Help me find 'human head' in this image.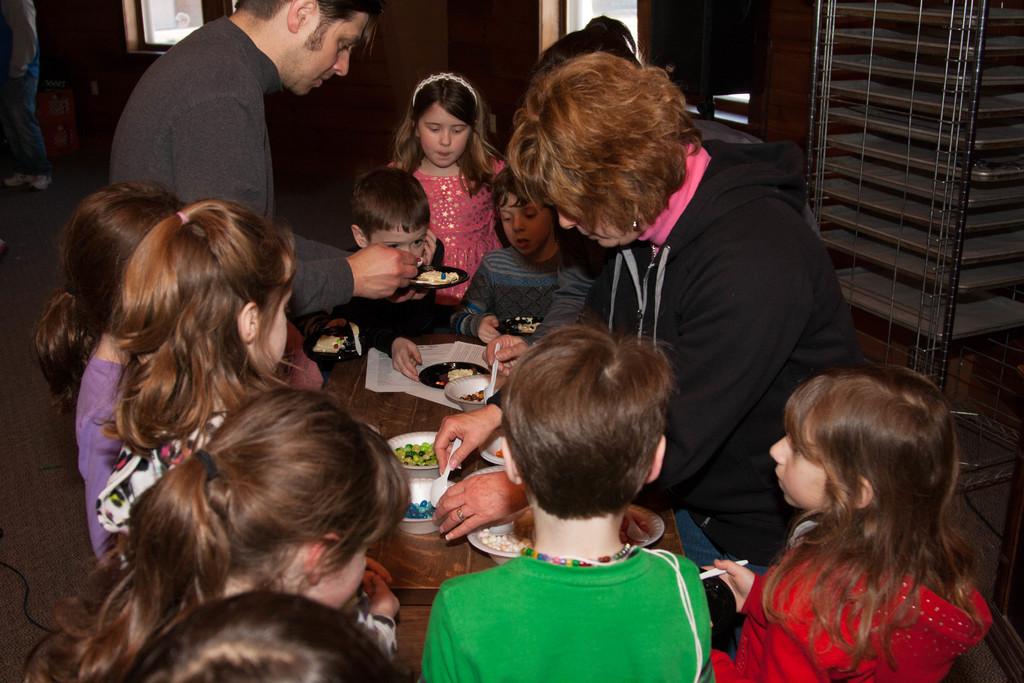
Found it: <region>349, 168, 432, 261</region>.
